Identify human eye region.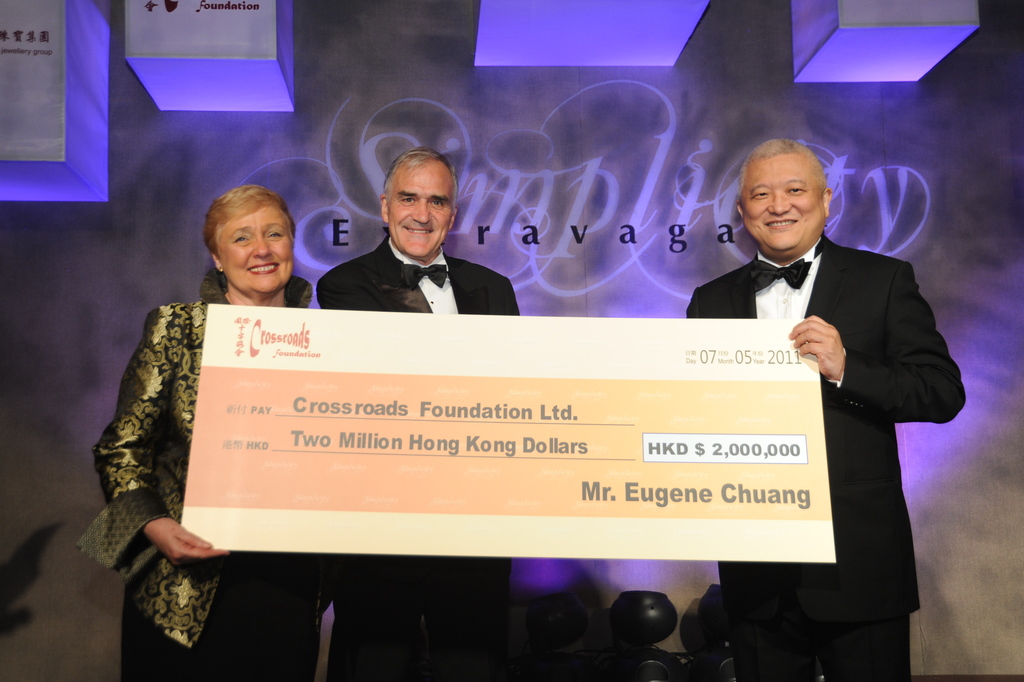
Region: pyautogui.locateOnScreen(786, 185, 806, 198).
